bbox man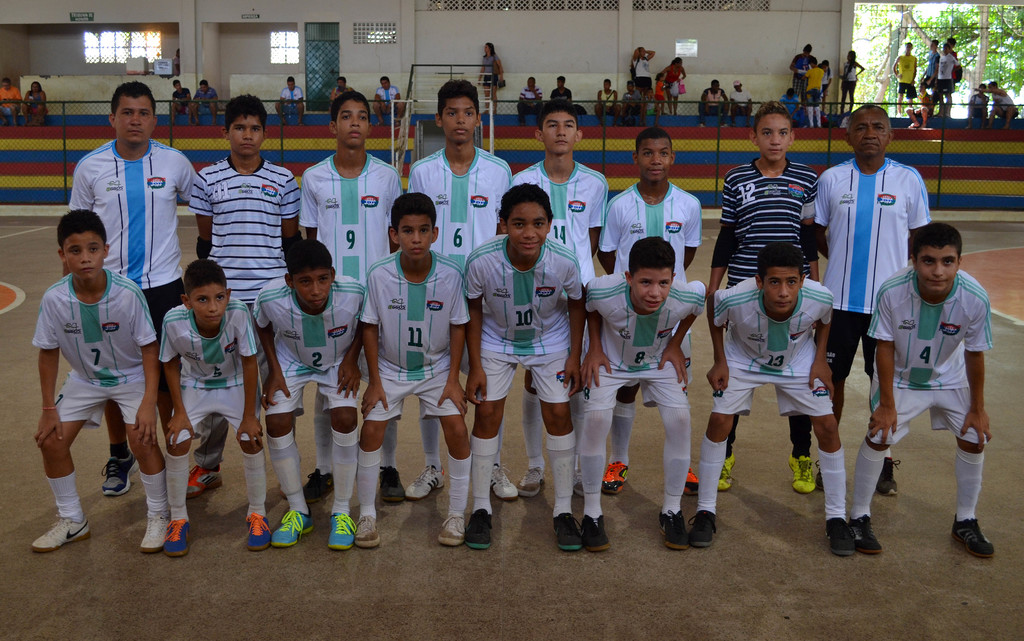
[699, 79, 728, 113]
